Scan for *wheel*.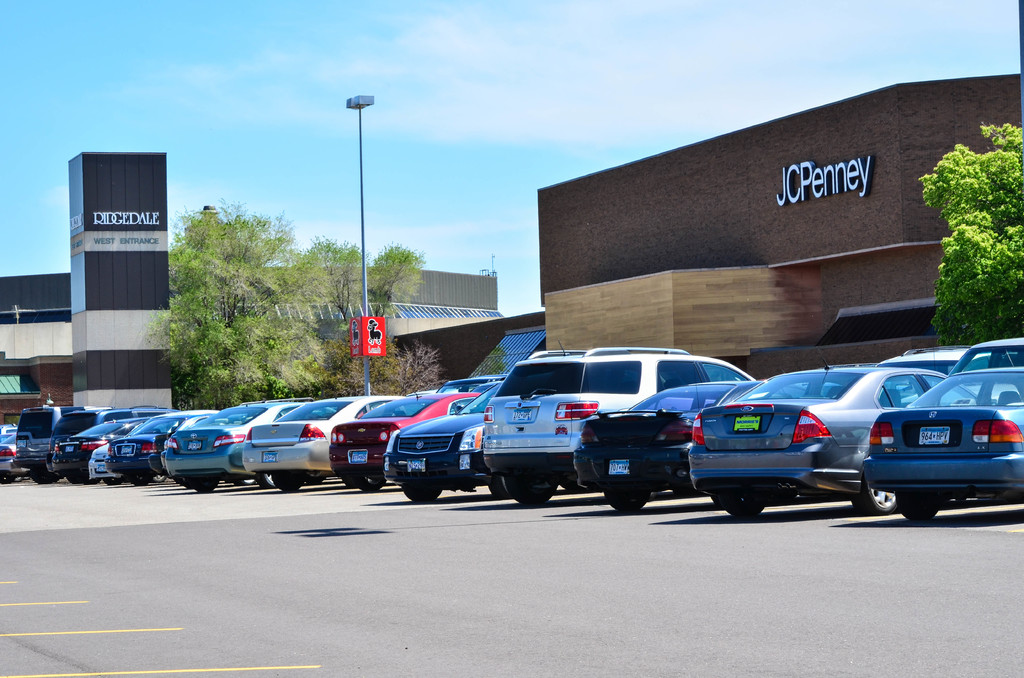
Scan result: (189, 477, 217, 492).
